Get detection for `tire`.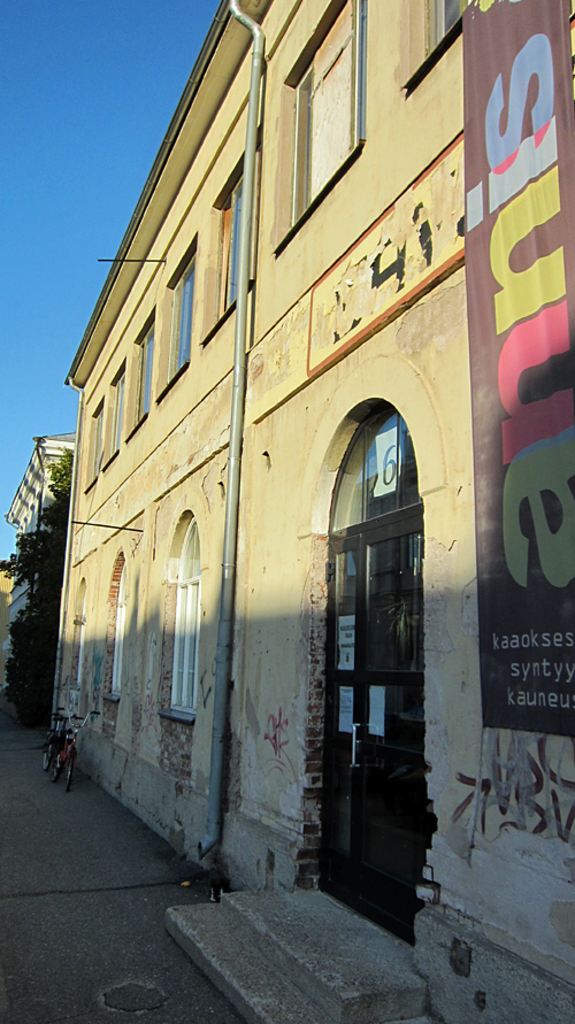
Detection: select_region(63, 746, 78, 794).
